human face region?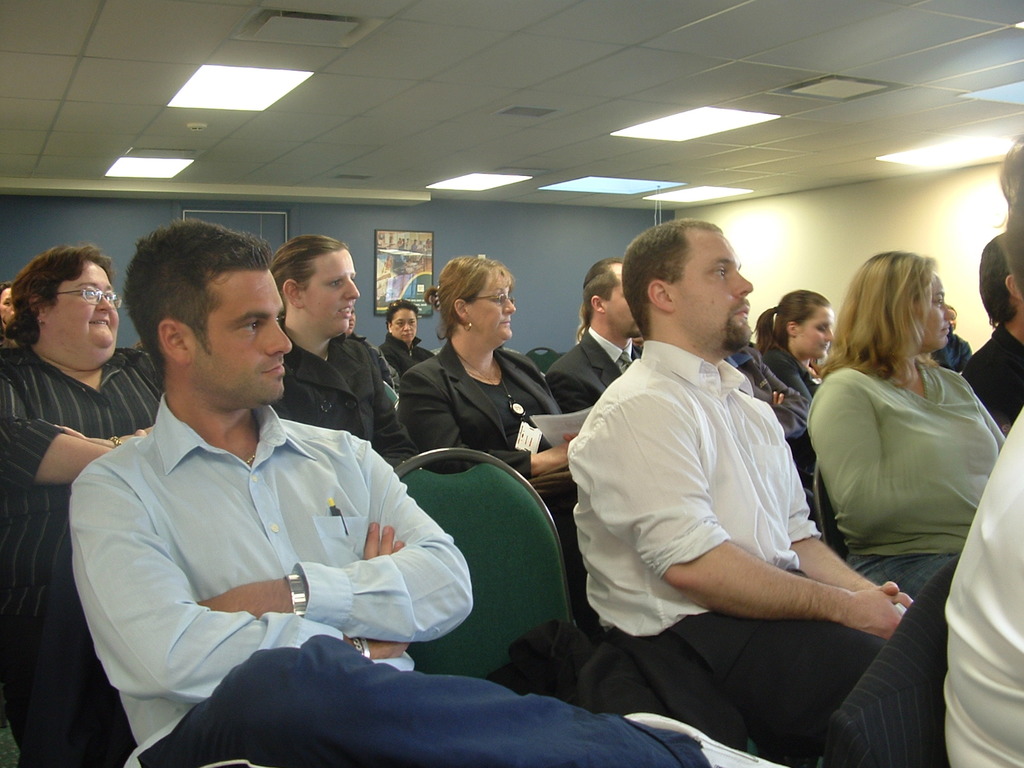
crop(0, 289, 15, 323)
